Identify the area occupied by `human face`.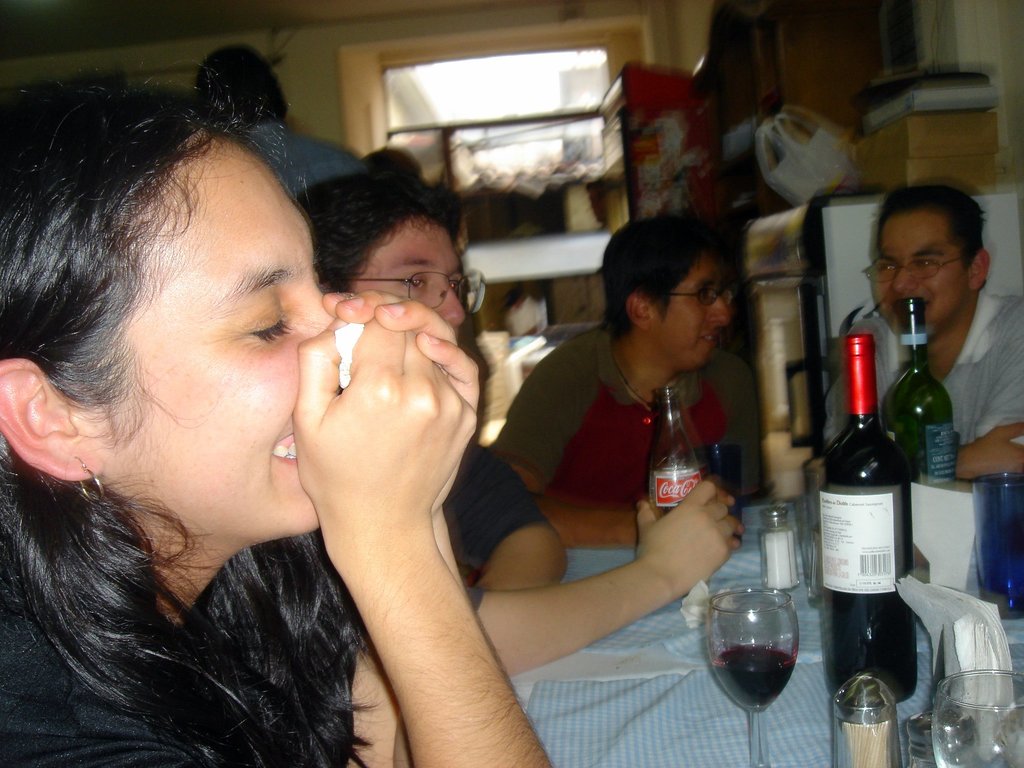
Area: BBox(348, 215, 465, 323).
